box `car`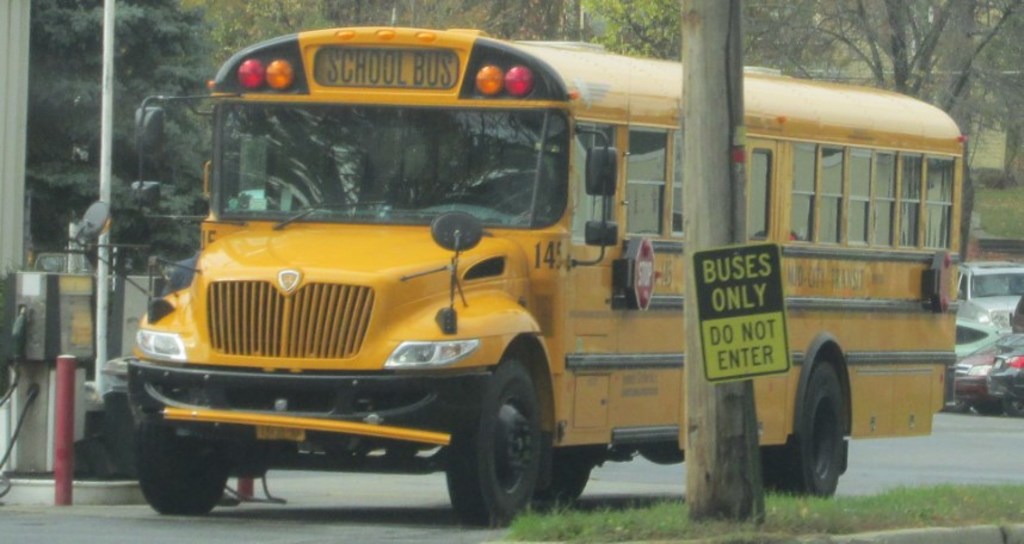
(944, 316, 1023, 412)
